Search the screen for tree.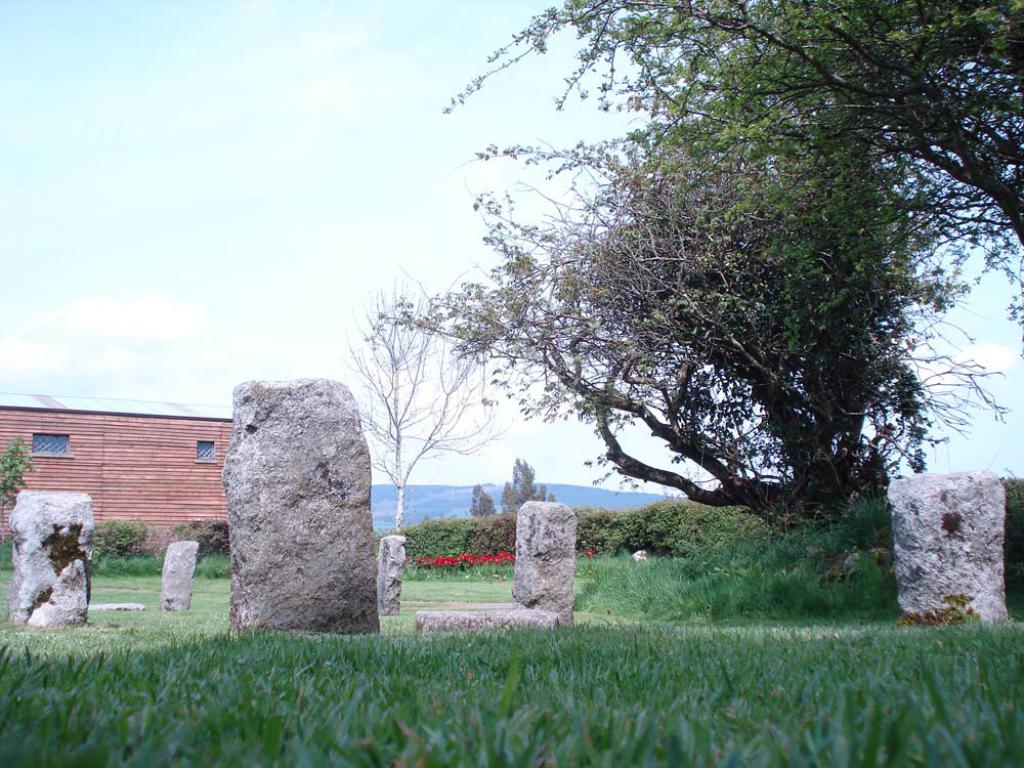
Found at left=496, top=457, right=560, bottom=513.
